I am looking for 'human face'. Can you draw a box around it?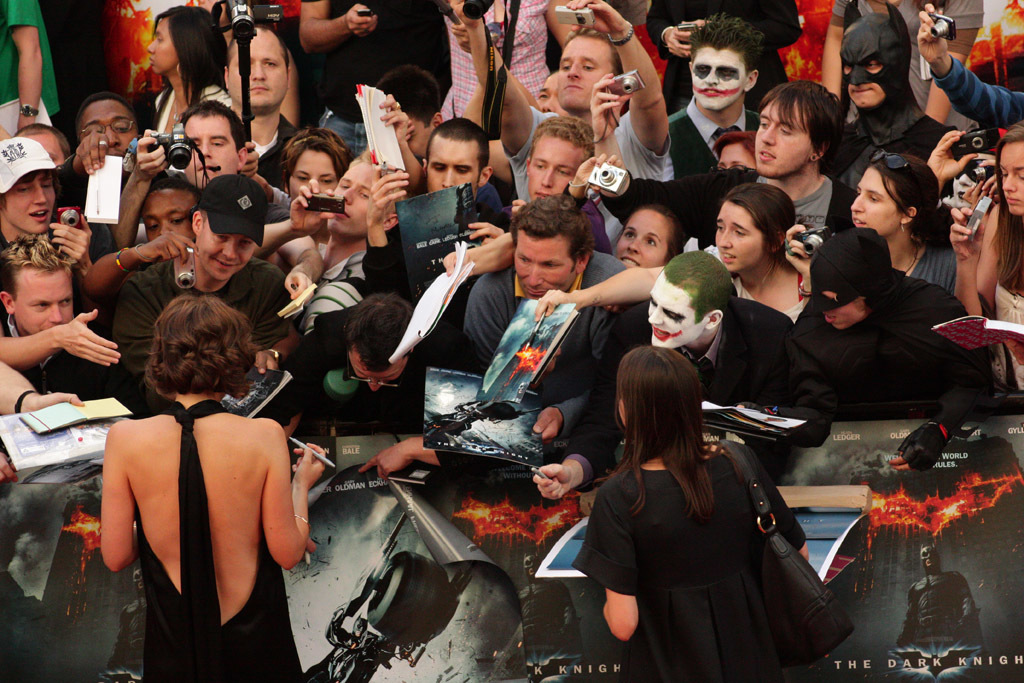
Sure, the bounding box is l=647, t=280, r=700, b=349.
